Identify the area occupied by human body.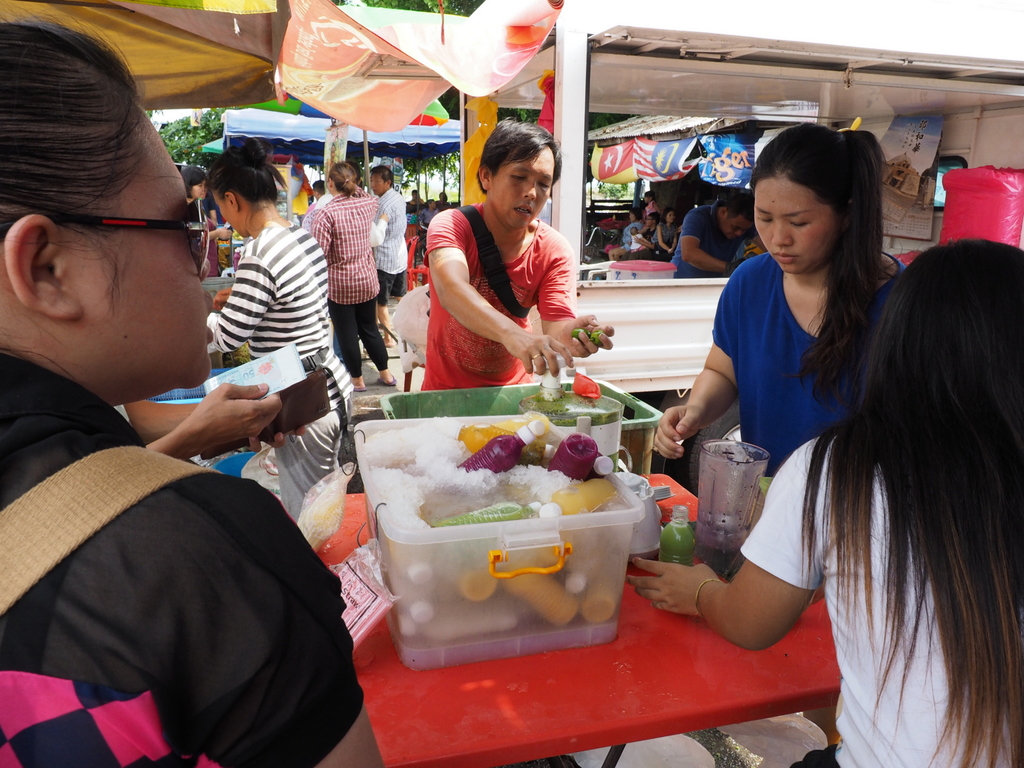
Area: Rect(310, 180, 326, 202).
